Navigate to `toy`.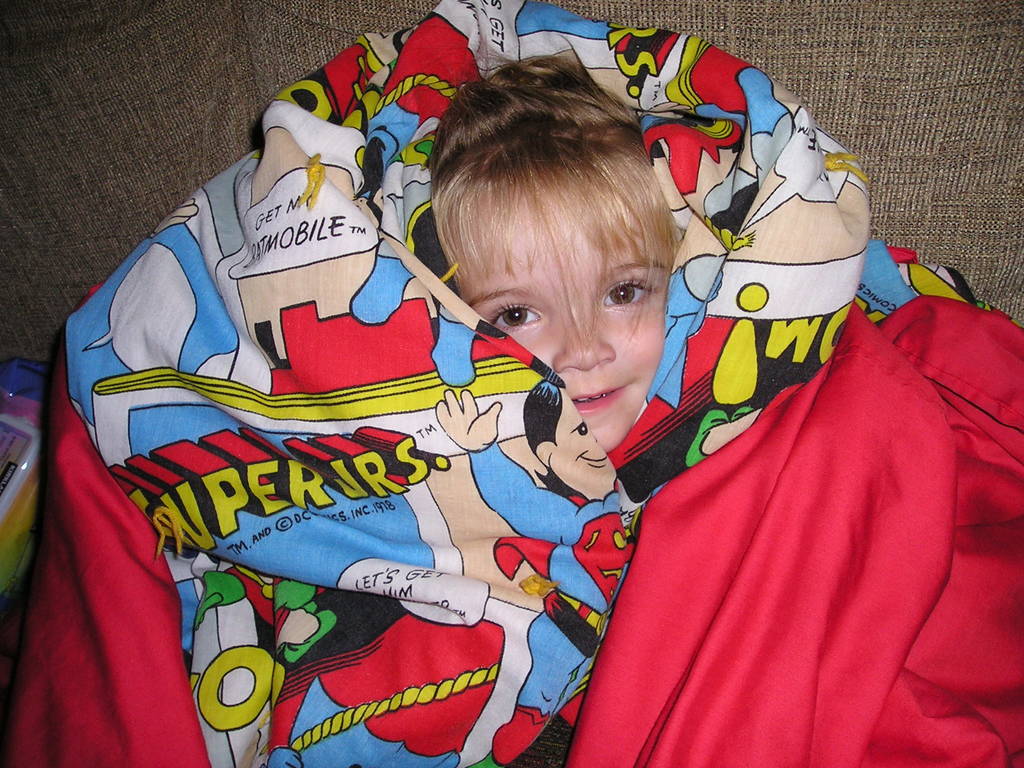
Navigation target: region(426, 372, 653, 767).
